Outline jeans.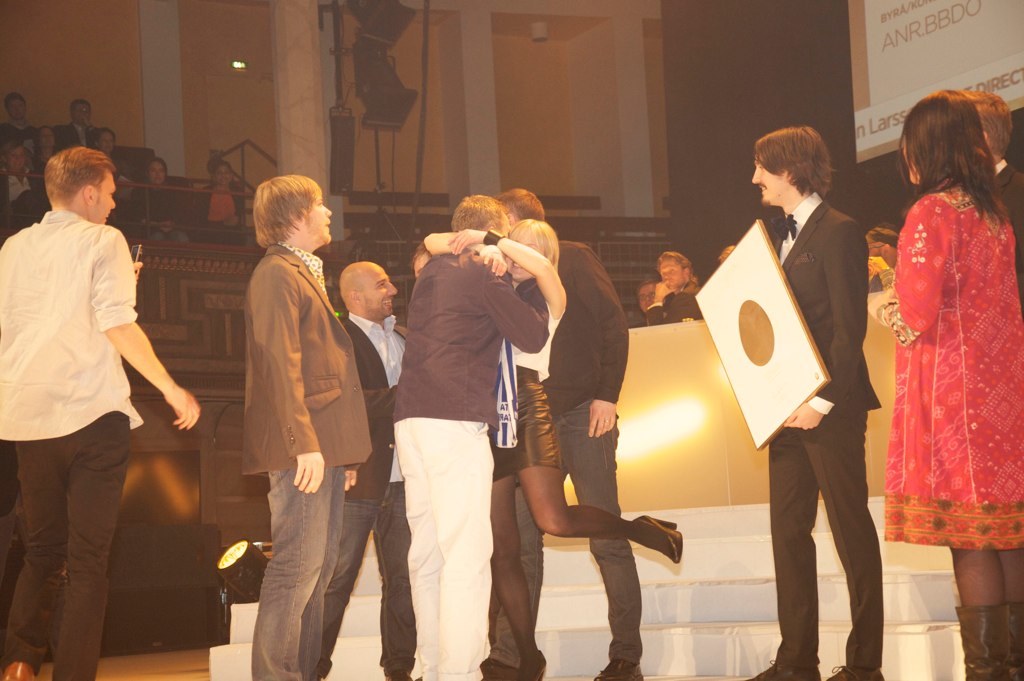
Outline: [320,481,408,675].
